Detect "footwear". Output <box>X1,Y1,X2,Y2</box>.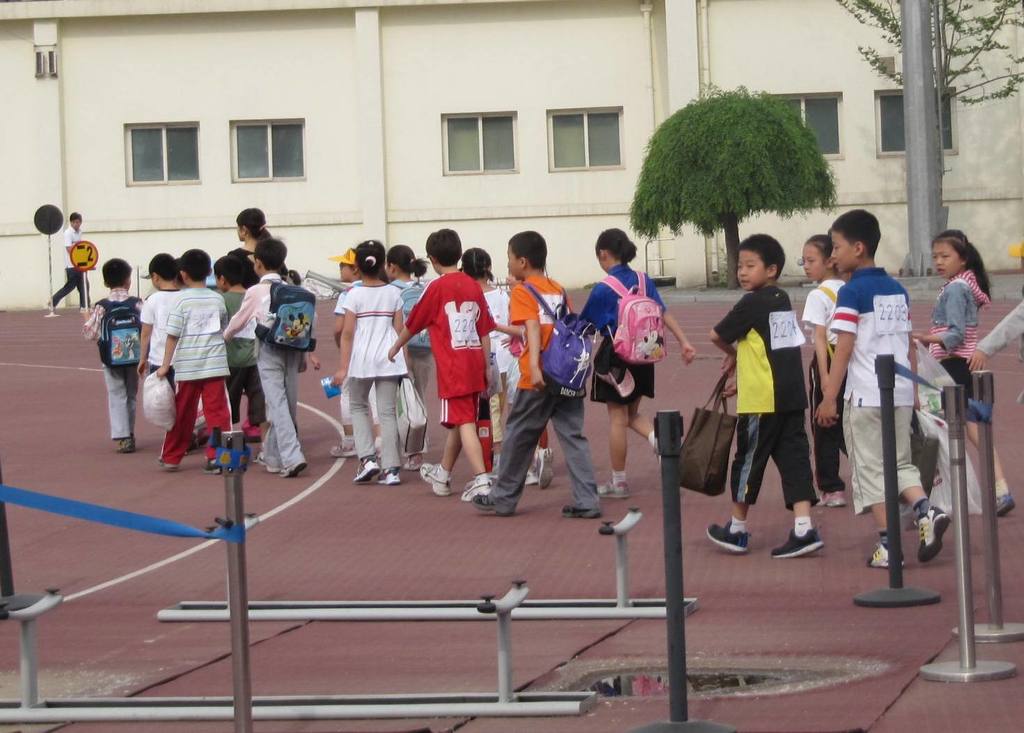
<box>827,486,844,514</box>.
